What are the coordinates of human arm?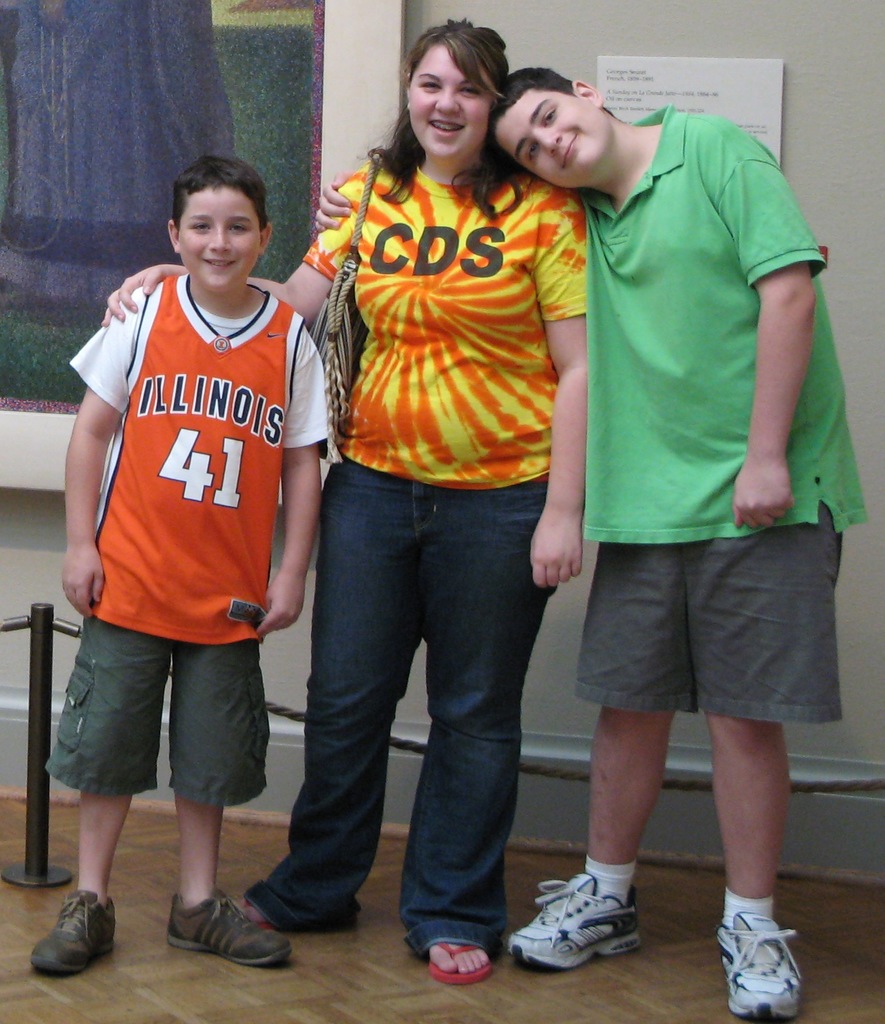
box(744, 187, 848, 571).
